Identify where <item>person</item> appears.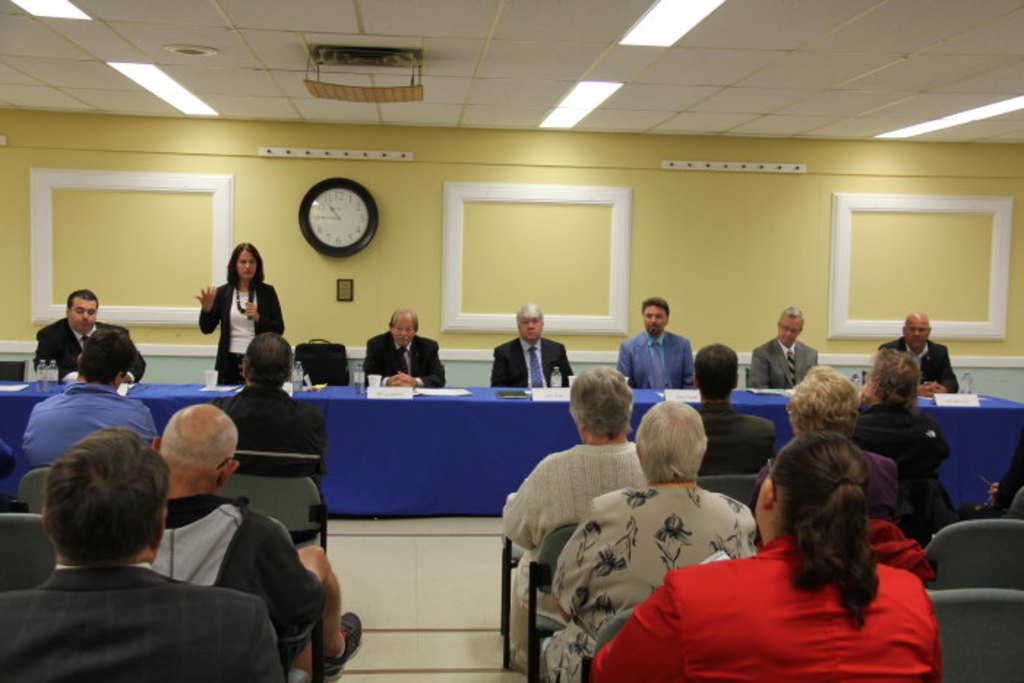
Appears at <region>613, 300, 698, 386</region>.
